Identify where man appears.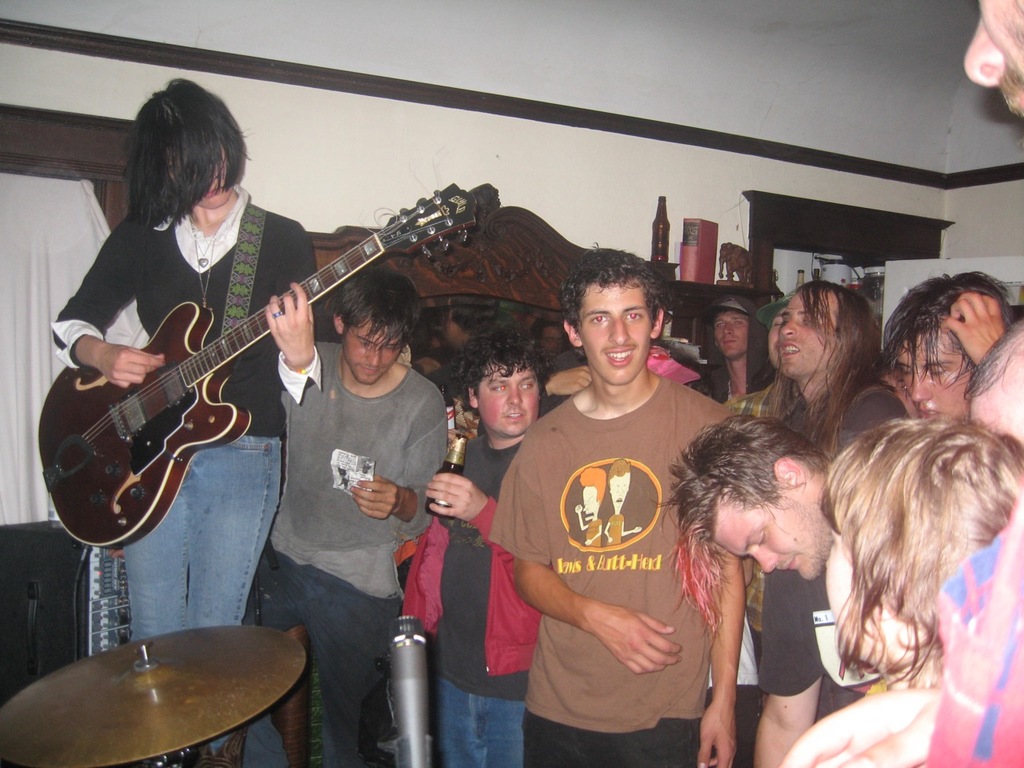
Appears at x1=879 y1=271 x2=1018 y2=417.
